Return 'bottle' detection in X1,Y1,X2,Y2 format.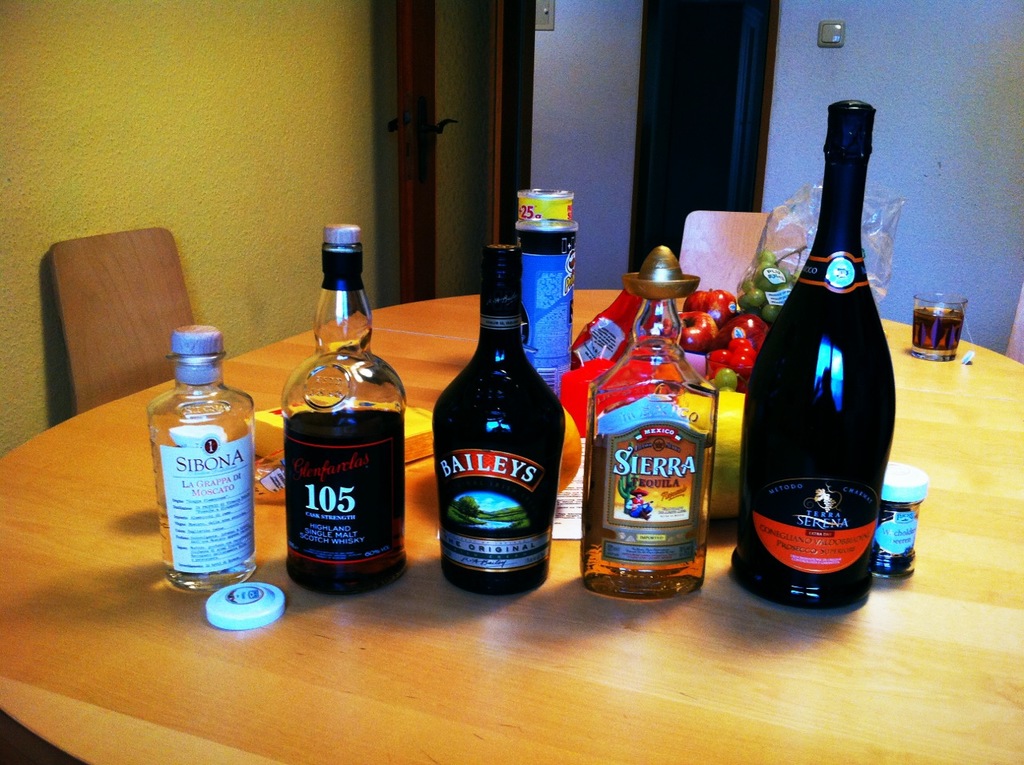
562,242,716,610.
